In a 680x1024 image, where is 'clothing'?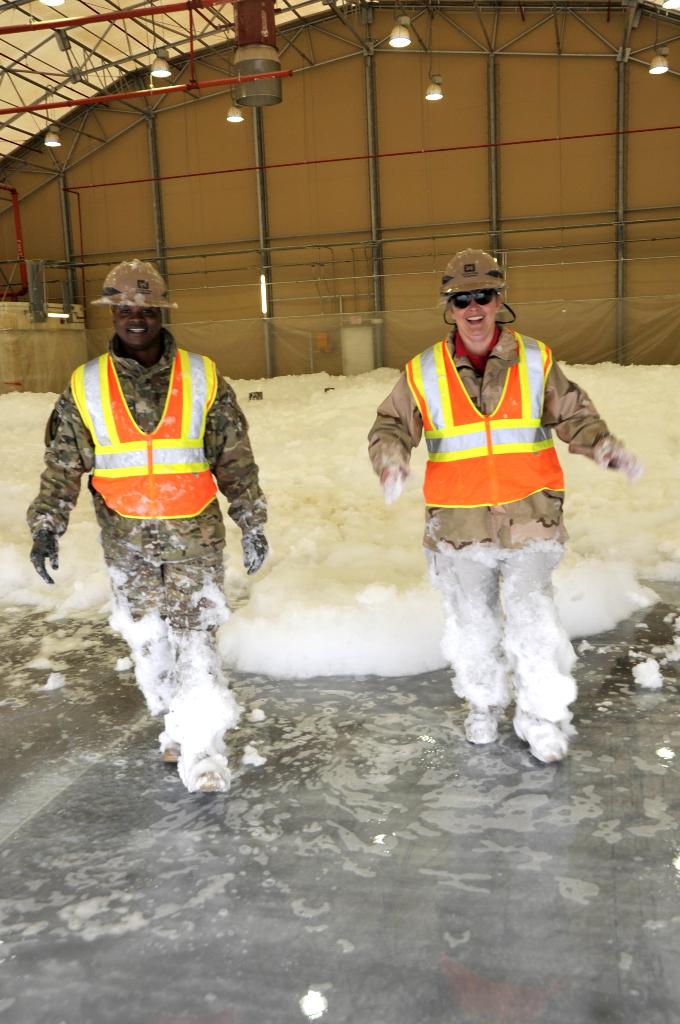
rect(28, 322, 266, 668).
